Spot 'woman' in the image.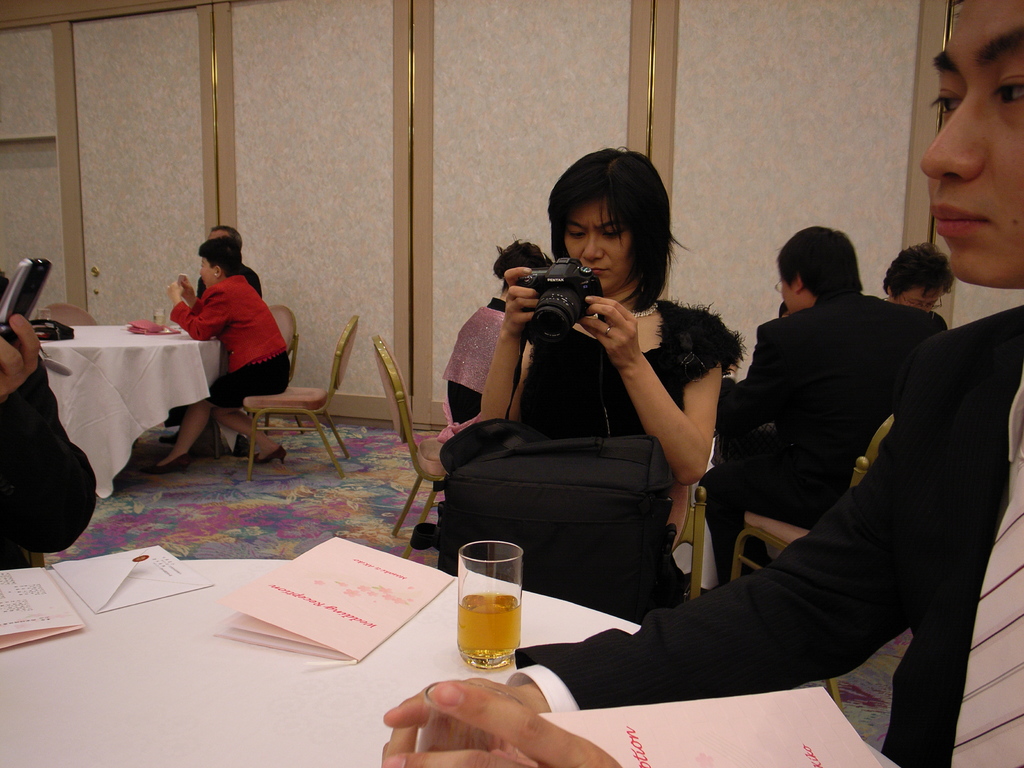
'woman' found at rect(477, 143, 731, 599).
